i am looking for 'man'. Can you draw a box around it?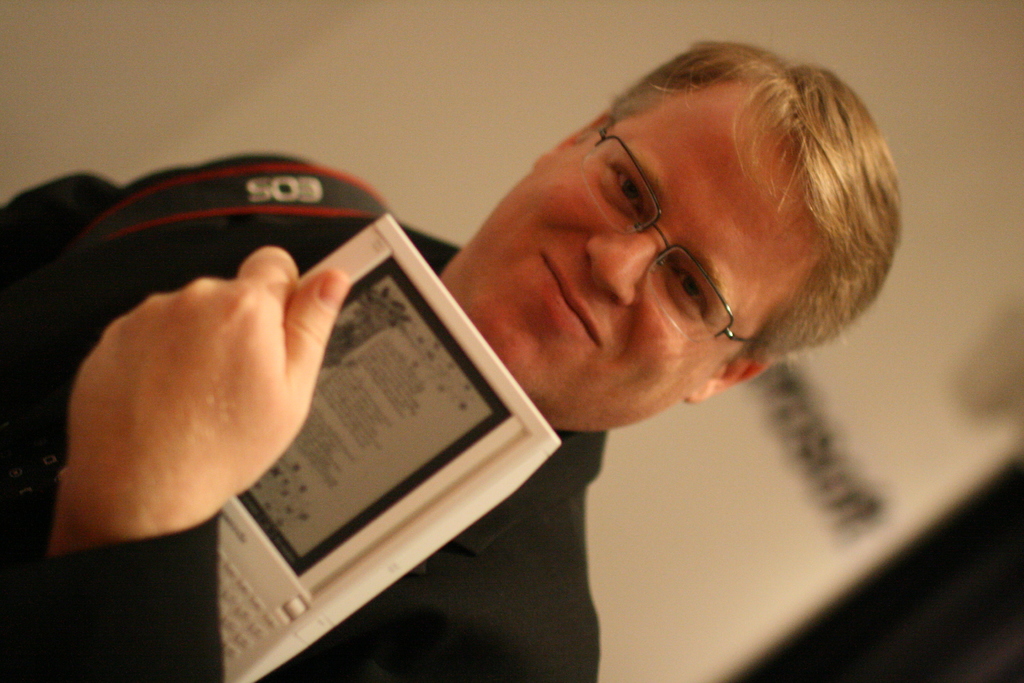
Sure, the bounding box is left=83, top=22, right=903, bottom=649.
